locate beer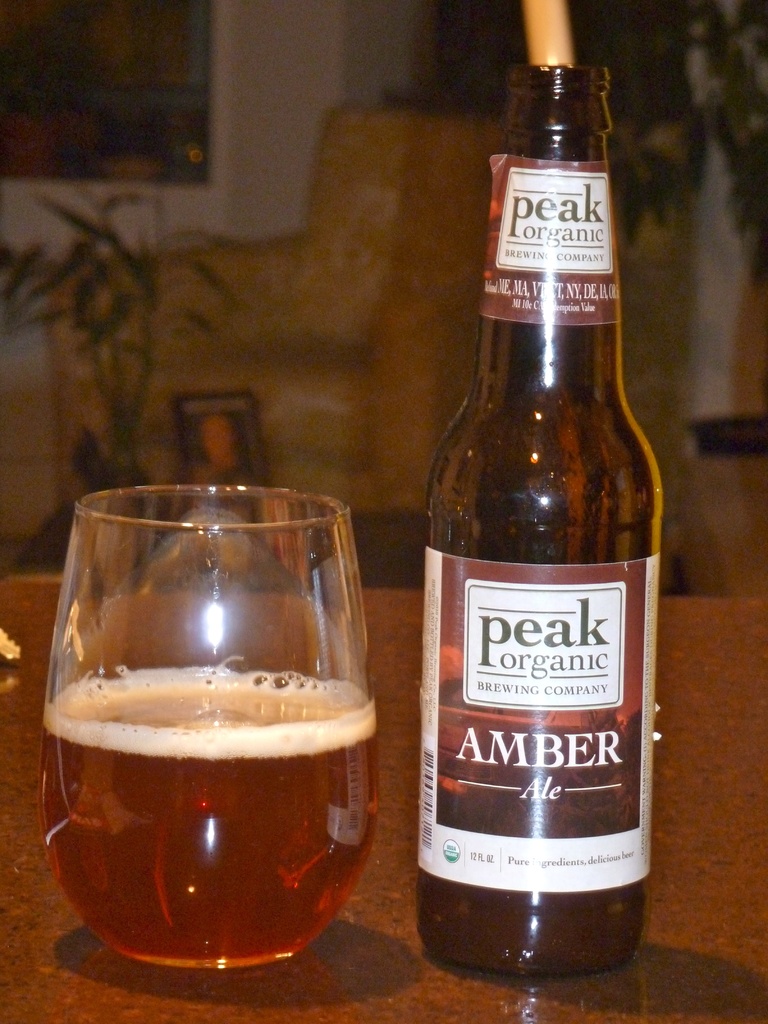
x1=412, y1=29, x2=667, y2=988
